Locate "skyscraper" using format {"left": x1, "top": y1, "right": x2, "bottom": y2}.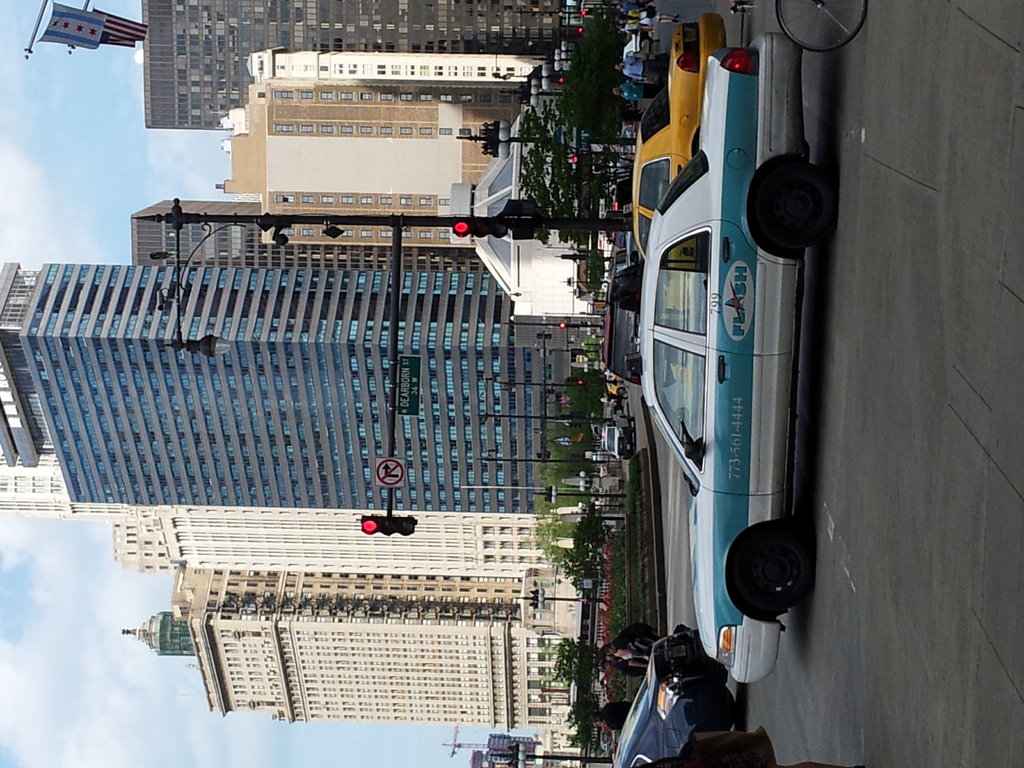
{"left": 0, "top": 251, "right": 612, "bottom": 512}.
